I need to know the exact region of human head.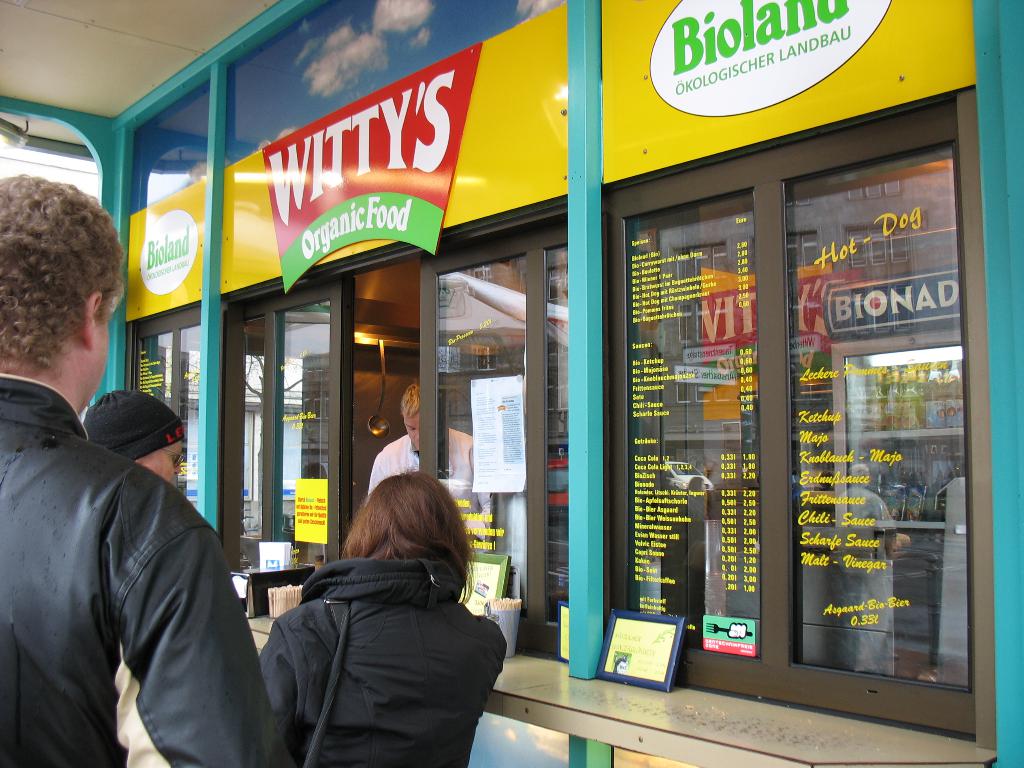
Region: 0:168:117:407.
